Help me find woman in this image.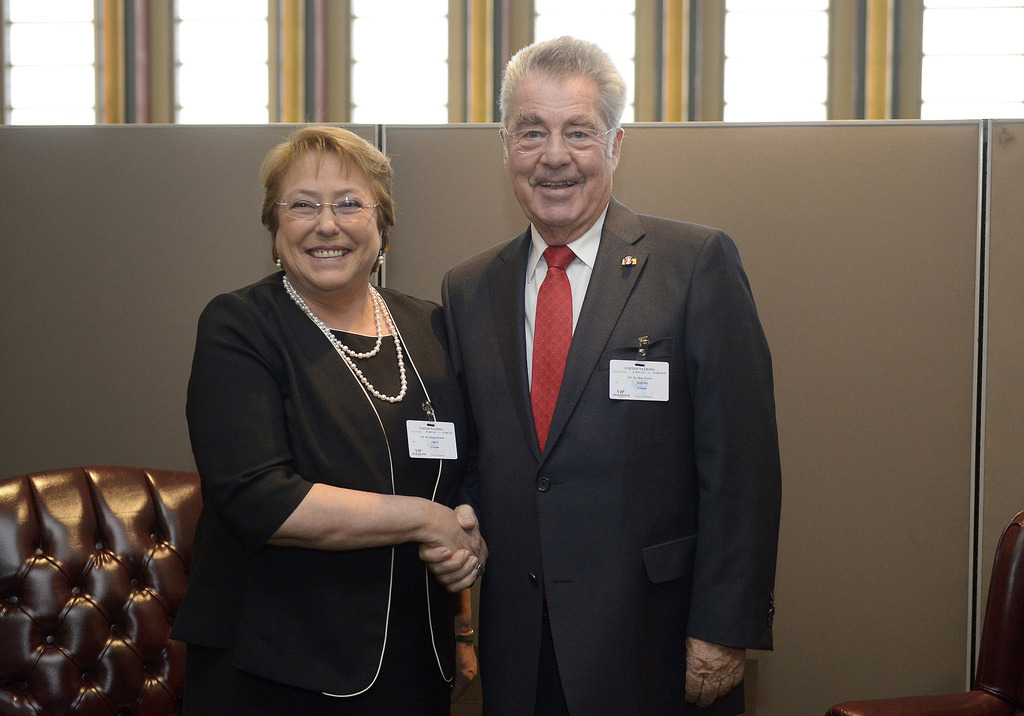
Found it: pyautogui.locateOnScreen(170, 127, 507, 715).
